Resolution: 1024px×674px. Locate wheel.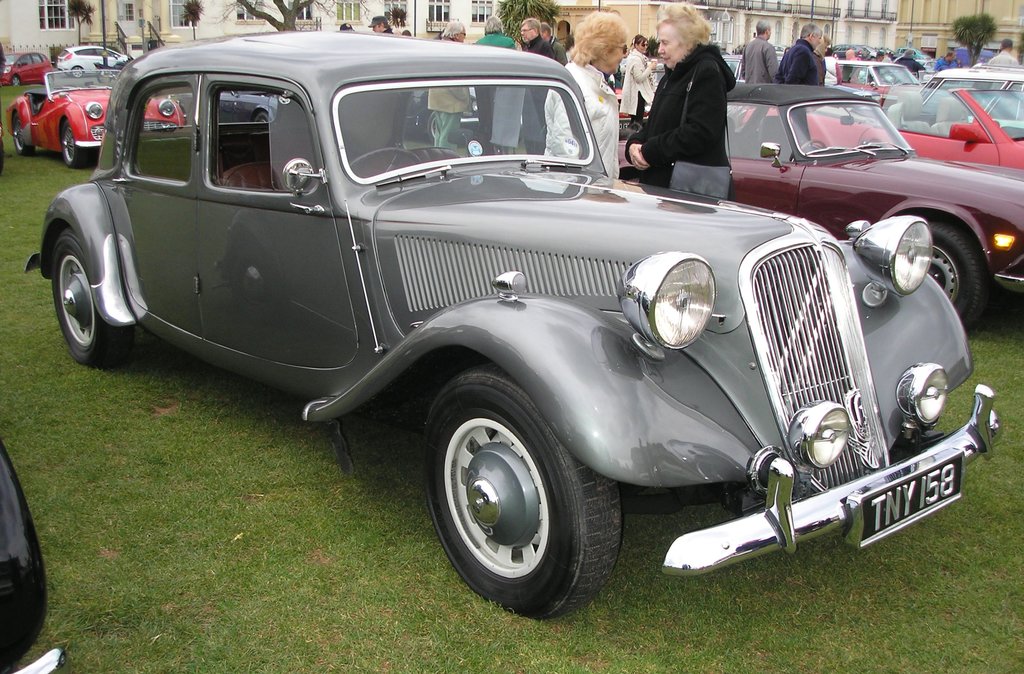
pyautogui.locateOnScreen(13, 111, 35, 155).
